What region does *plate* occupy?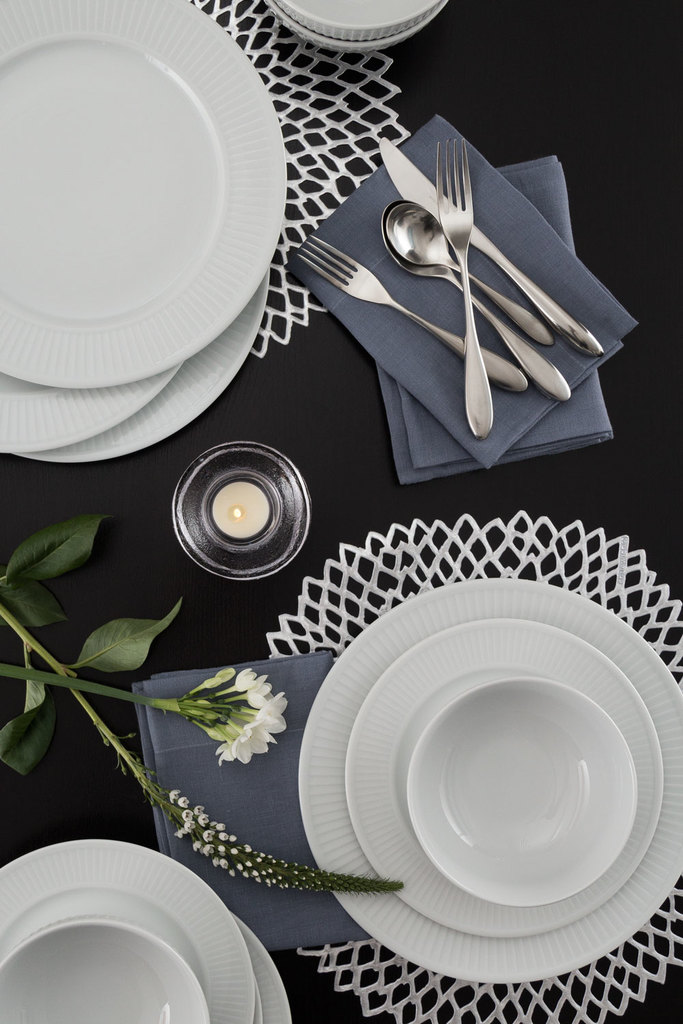
select_region(0, 831, 260, 1023).
